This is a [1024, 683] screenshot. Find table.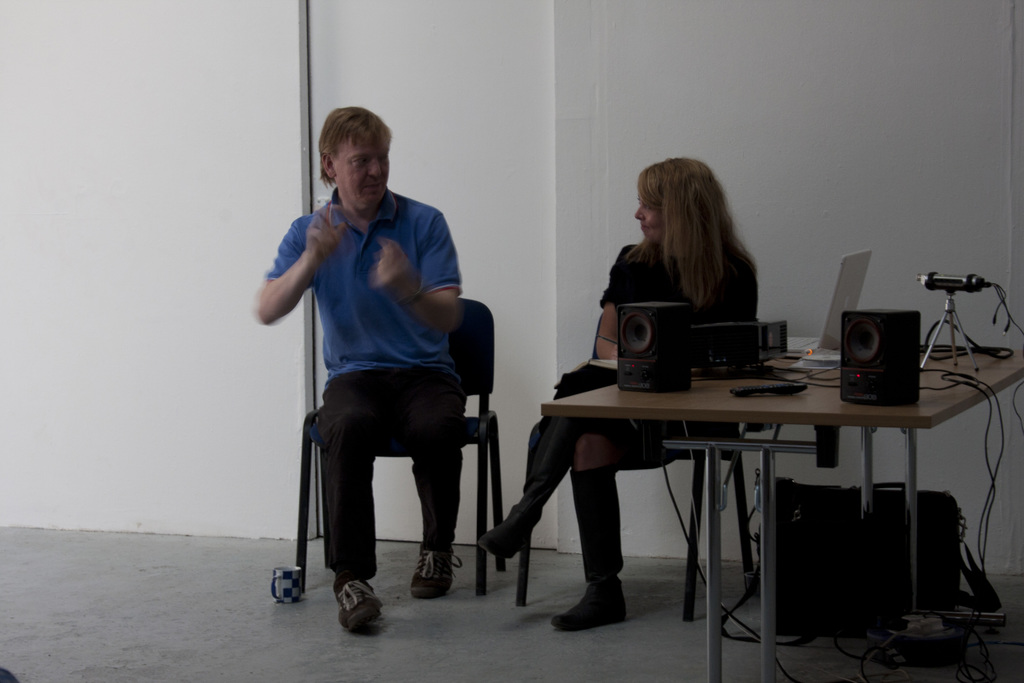
Bounding box: 504, 321, 982, 673.
